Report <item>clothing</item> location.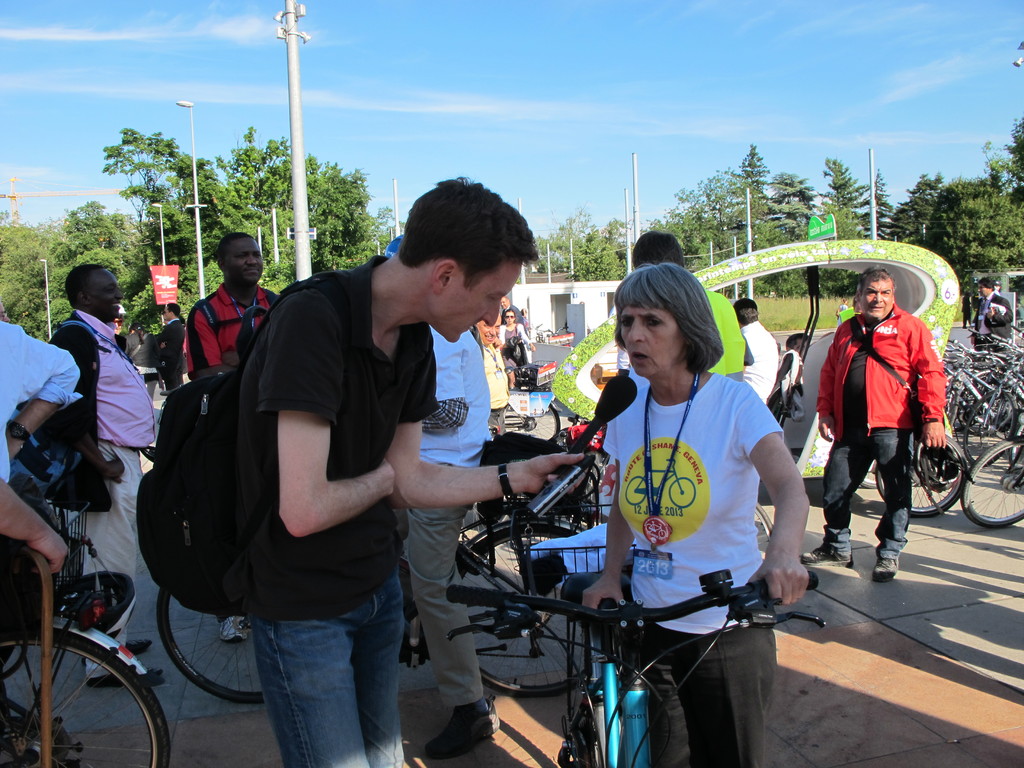
Report: 0,320,80,484.
